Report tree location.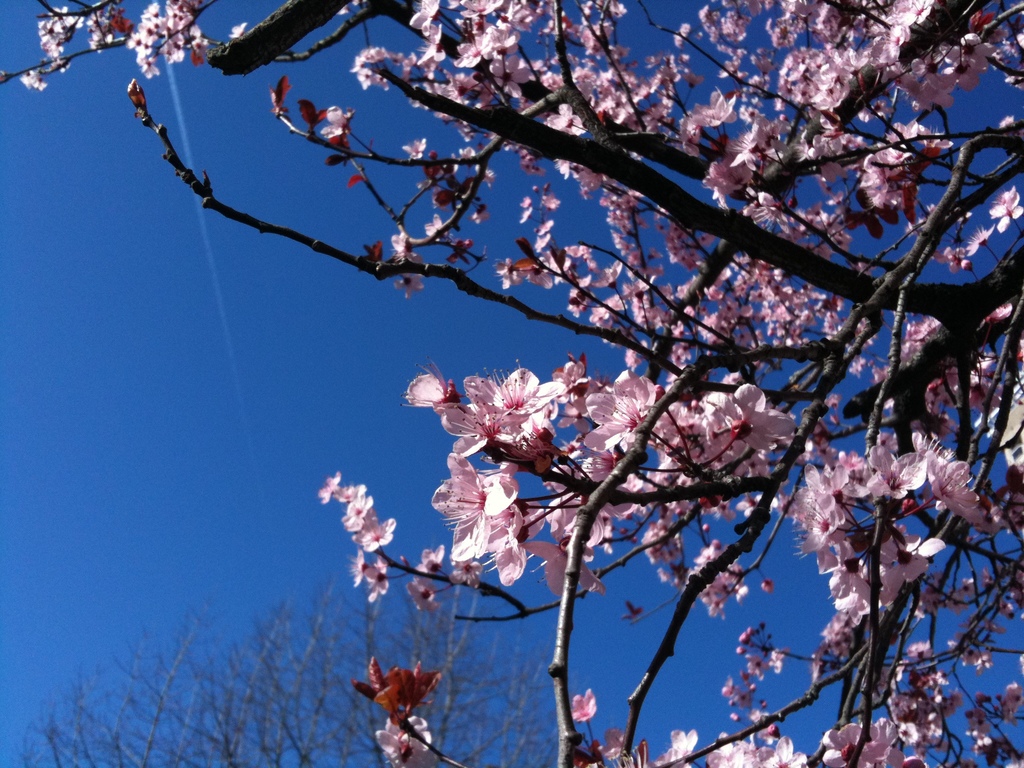
Report: rect(18, 579, 567, 767).
